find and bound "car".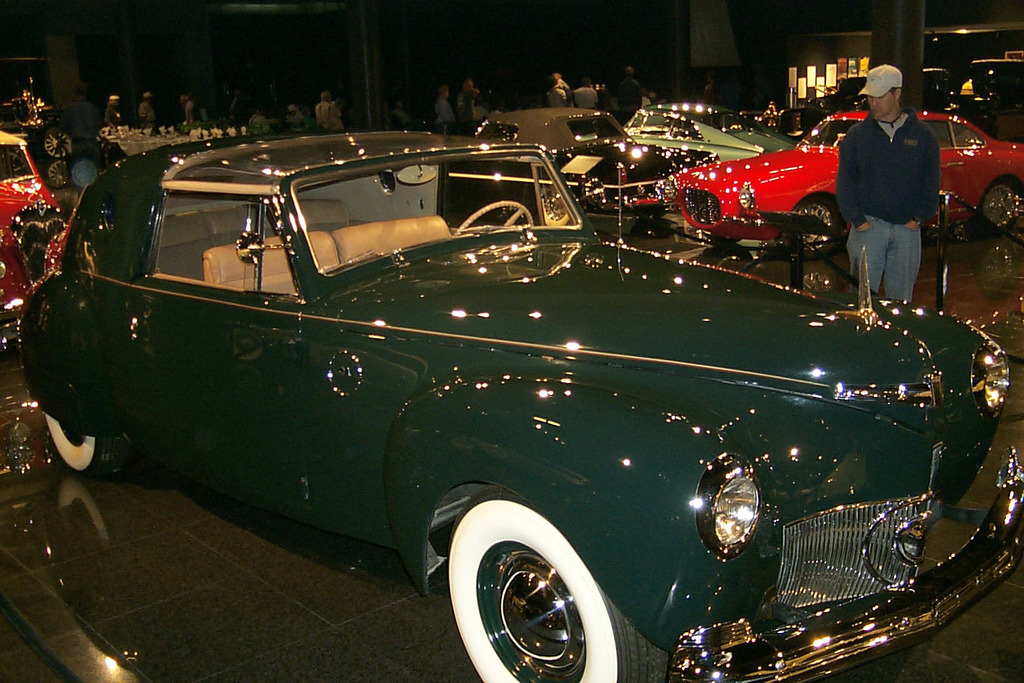
Bound: x1=80 y1=132 x2=997 y2=682.
